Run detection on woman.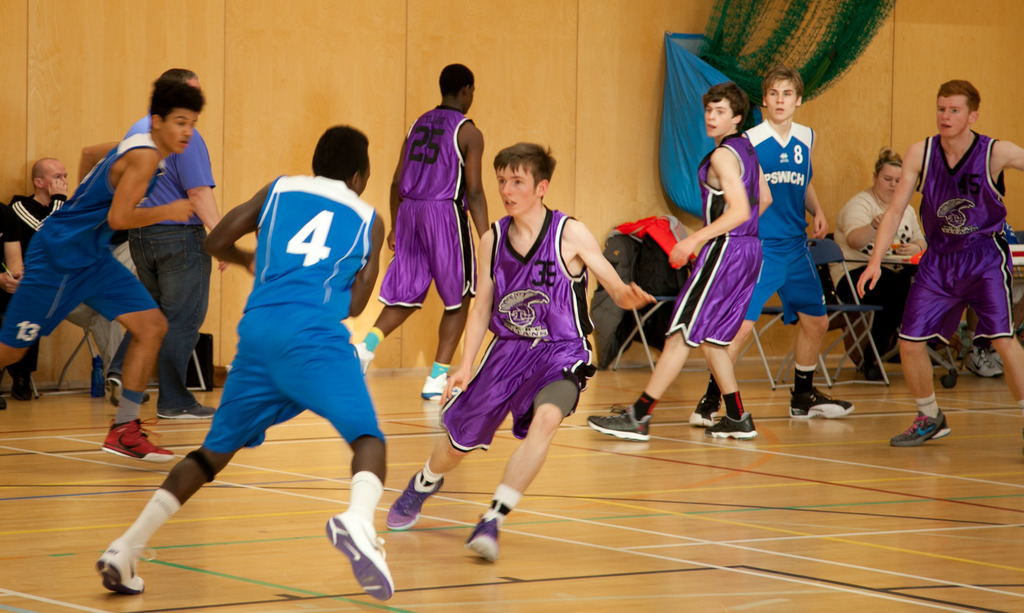
Result: Rect(831, 151, 926, 384).
